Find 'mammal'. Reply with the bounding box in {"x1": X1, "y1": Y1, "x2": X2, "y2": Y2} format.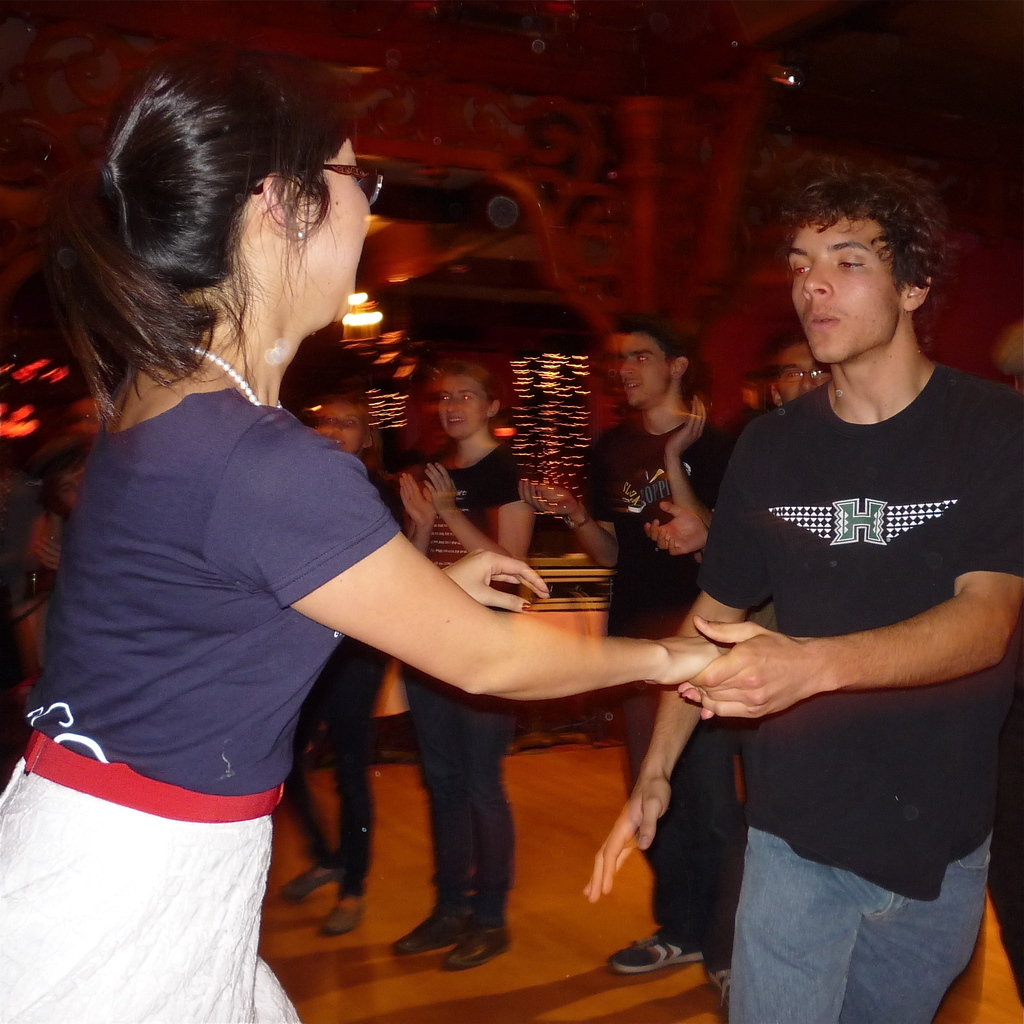
{"x1": 599, "y1": 319, "x2": 746, "y2": 1015}.
